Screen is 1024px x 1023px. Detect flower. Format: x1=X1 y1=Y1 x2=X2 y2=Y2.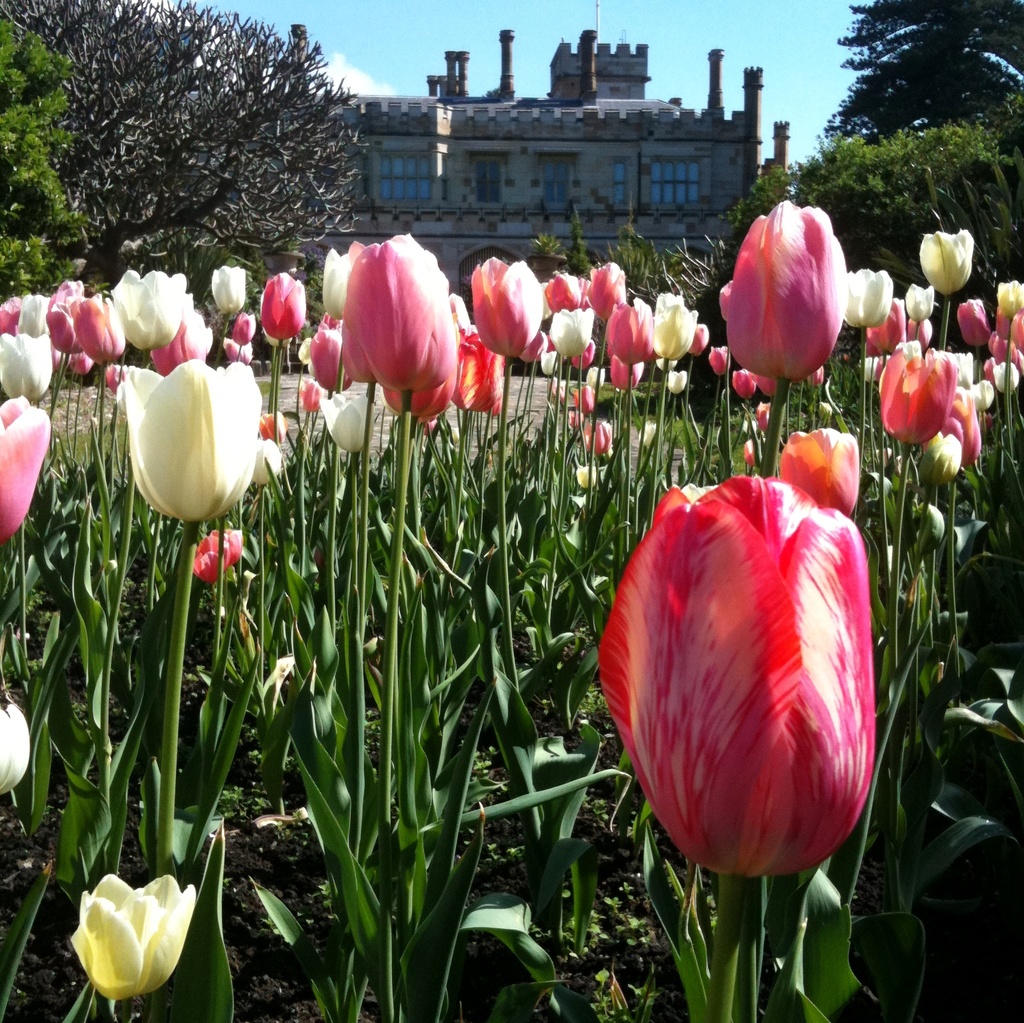
x1=116 y1=357 x2=259 y2=532.
